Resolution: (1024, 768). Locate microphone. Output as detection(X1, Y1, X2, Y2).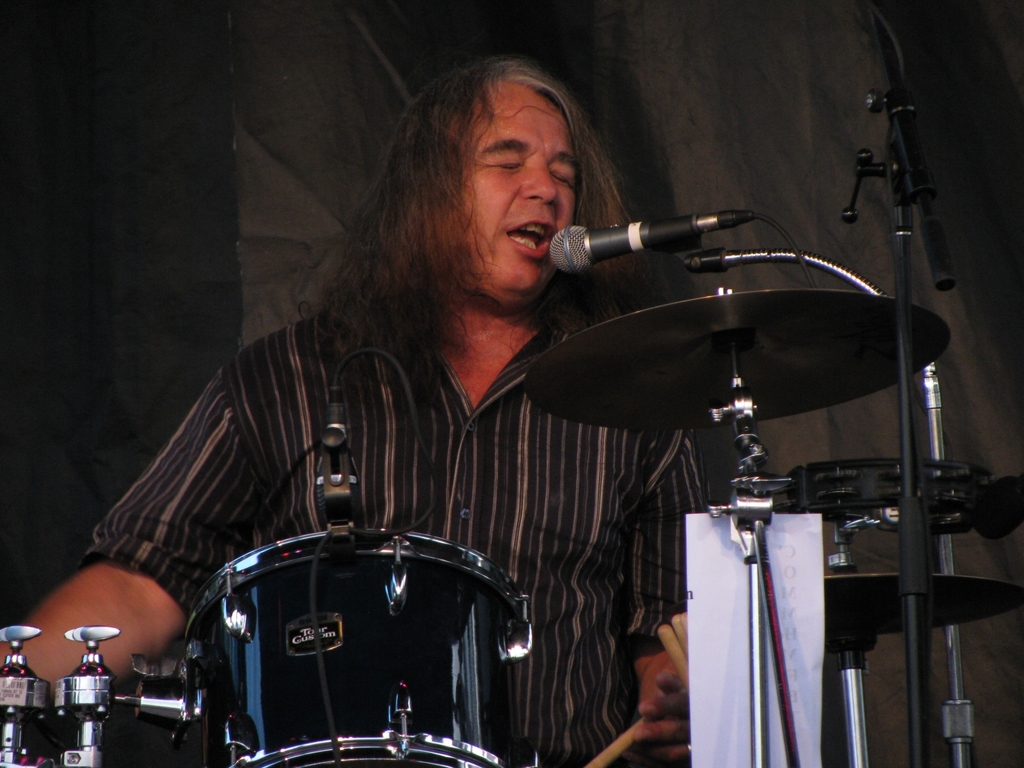
detection(550, 209, 748, 279).
